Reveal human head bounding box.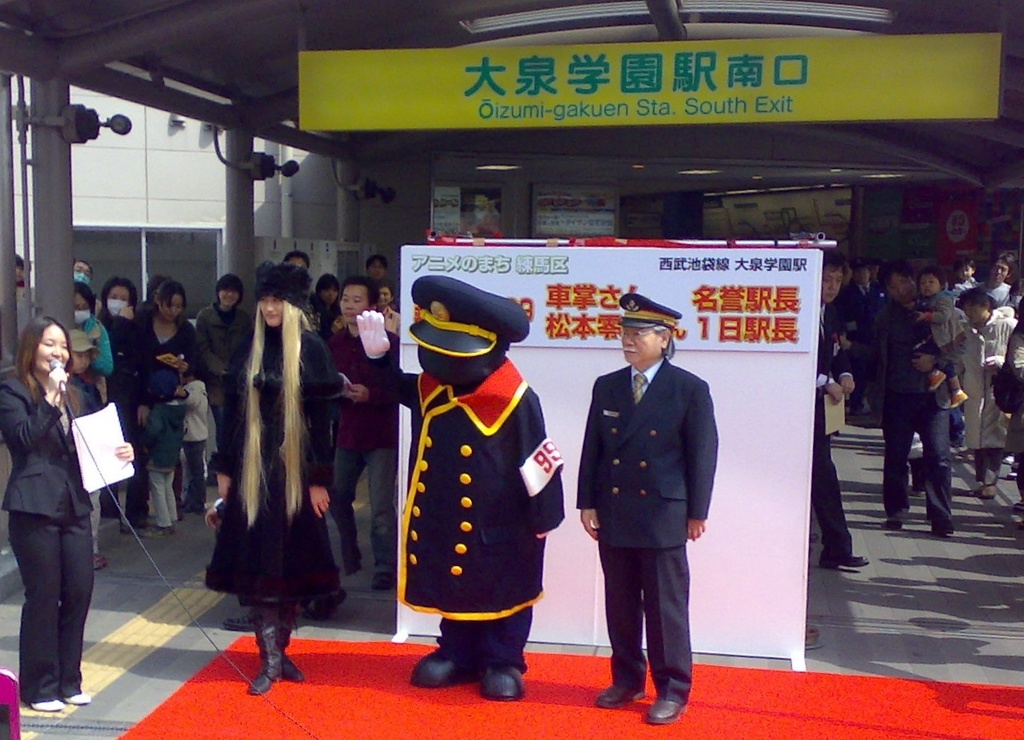
Revealed: (990,246,1016,285).
